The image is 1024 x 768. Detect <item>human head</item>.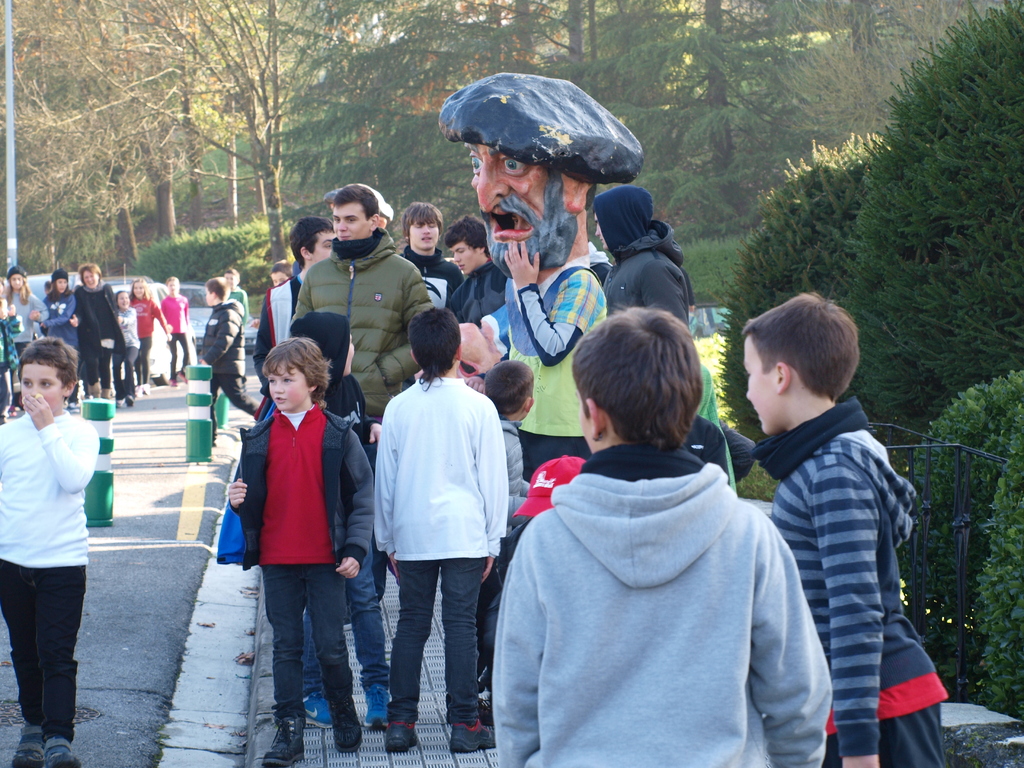
Detection: 438:68:646:280.
